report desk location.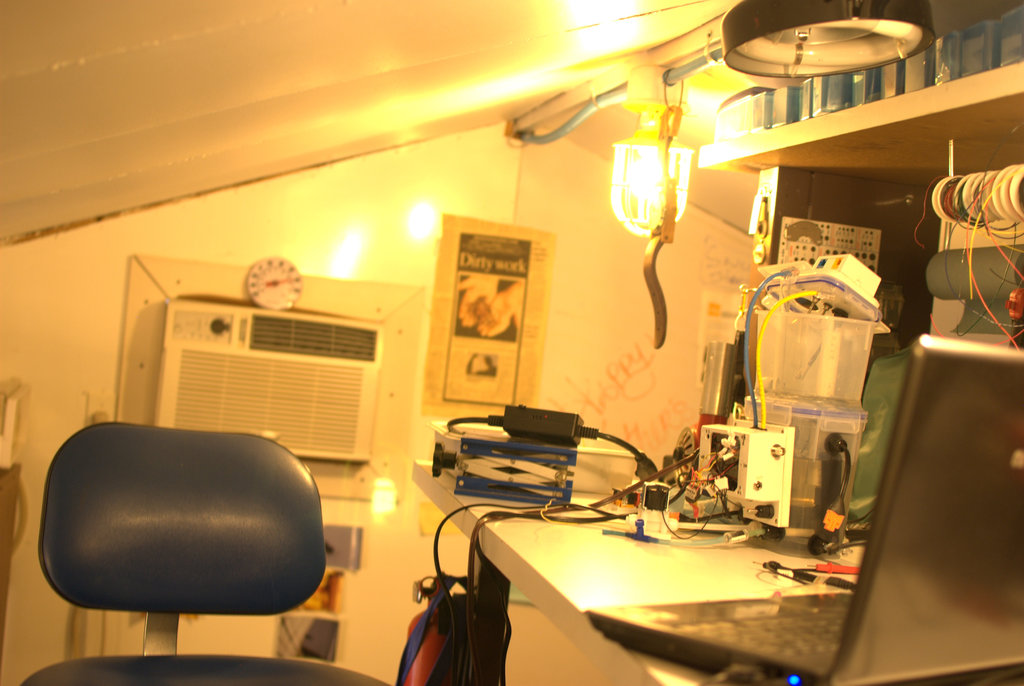
Report: locate(420, 465, 679, 685).
